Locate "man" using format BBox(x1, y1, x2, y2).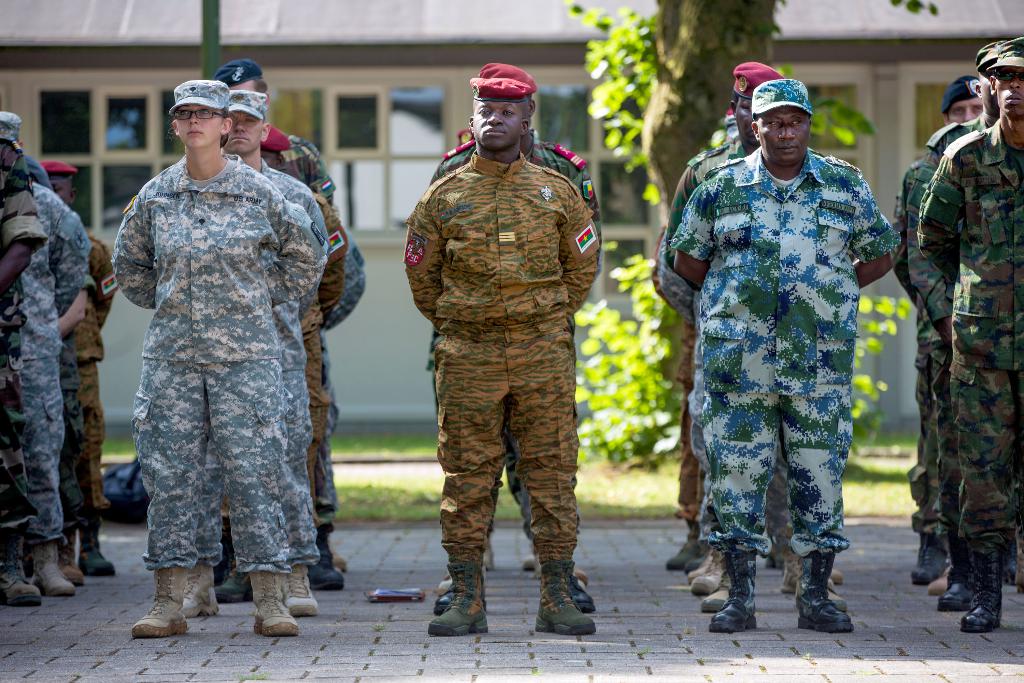
BBox(429, 62, 607, 255).
